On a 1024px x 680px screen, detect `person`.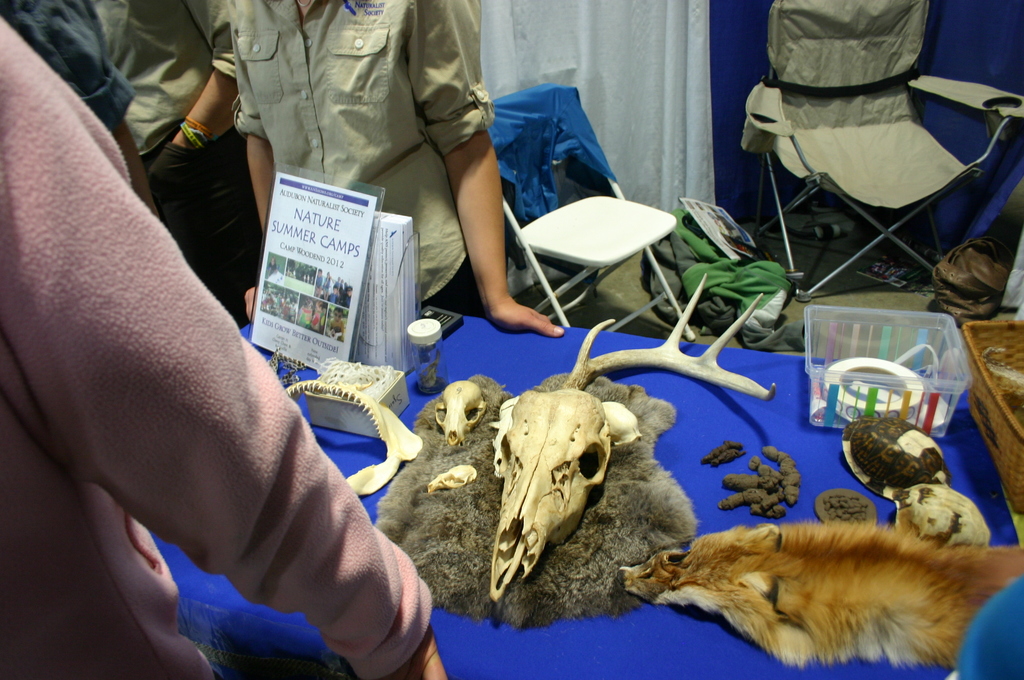
(84,0,266,329).
